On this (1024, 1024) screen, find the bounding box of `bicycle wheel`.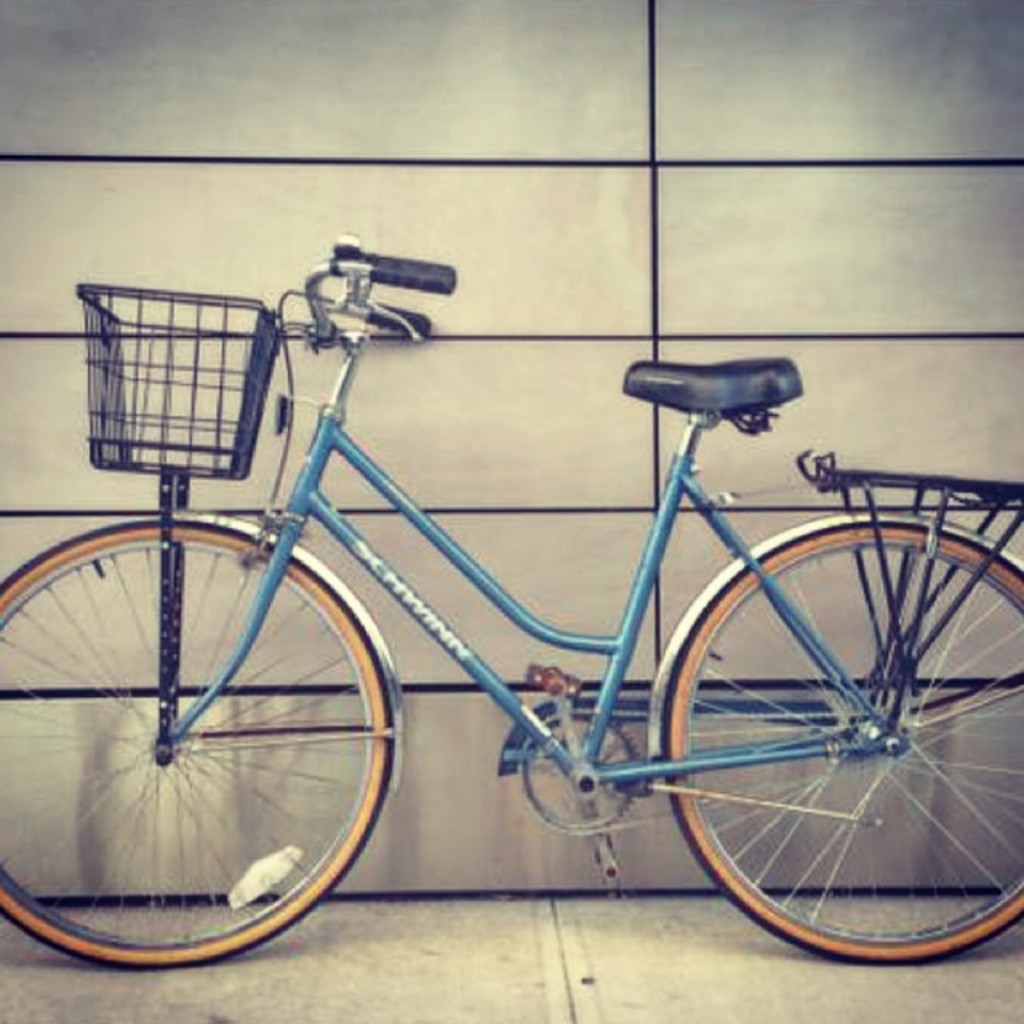
Bounding box: x1=0, y1=518, x2=394, y2=974.
